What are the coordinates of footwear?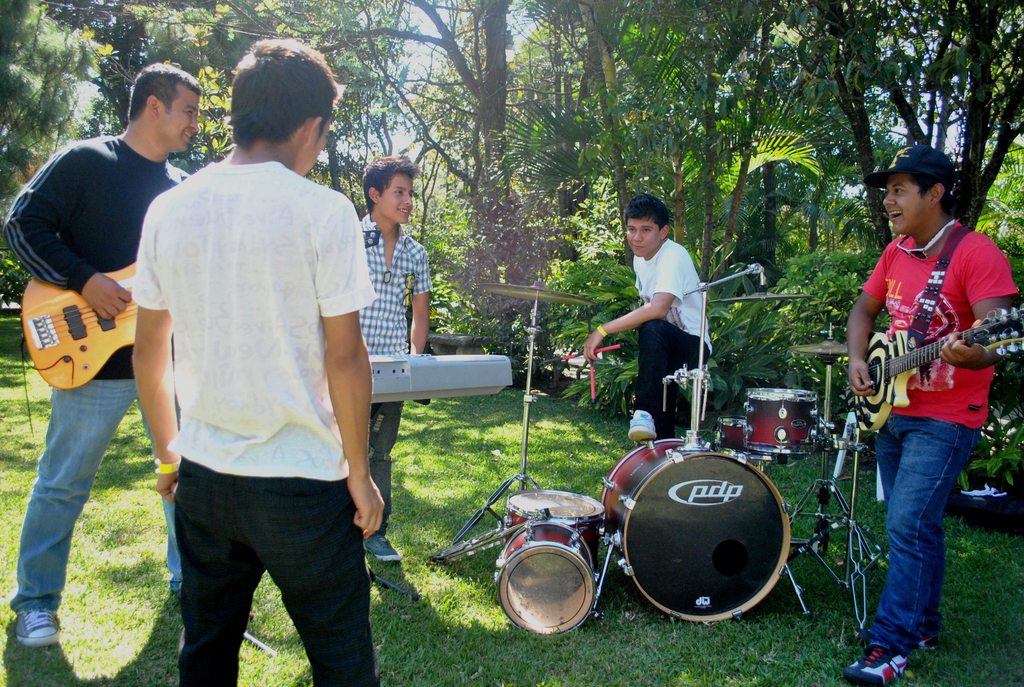
crop(846, 644, 908, 686).
